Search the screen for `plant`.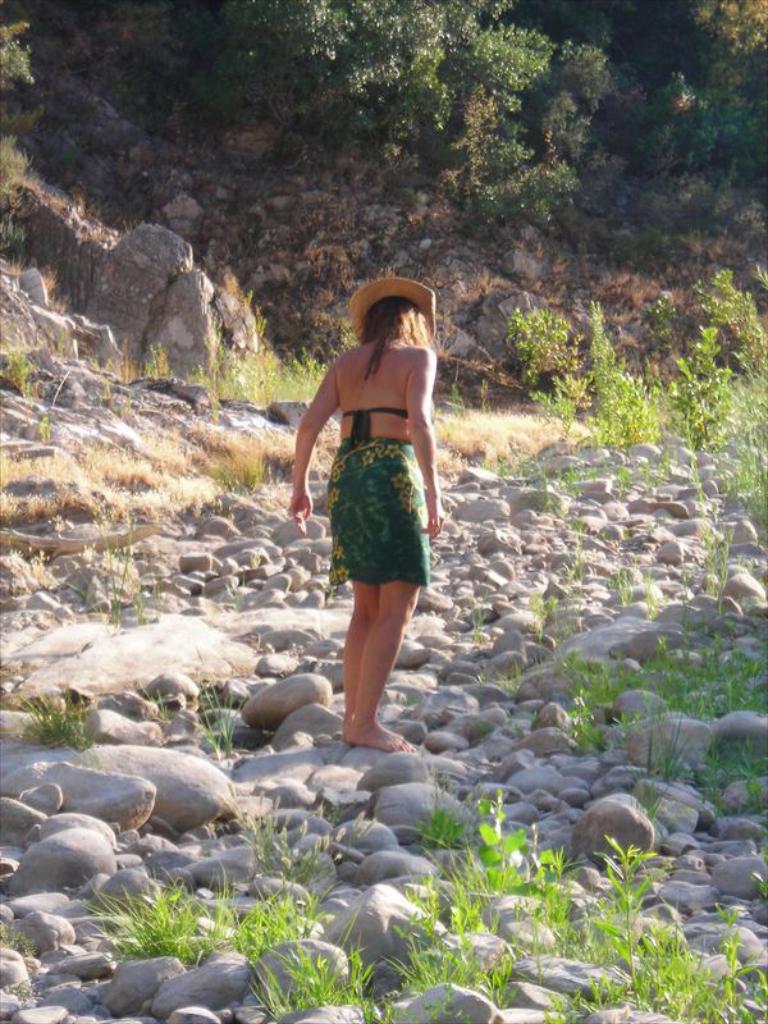
Found at bbox=[503, 262, 767, 576].
